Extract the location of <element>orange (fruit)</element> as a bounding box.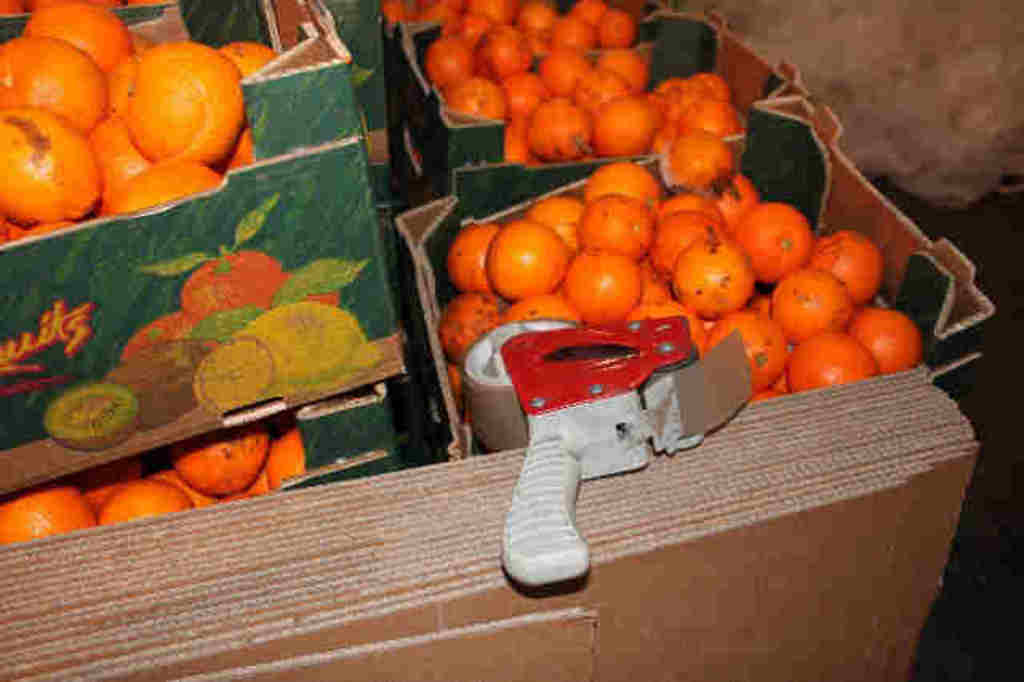
2 37 106 115.
